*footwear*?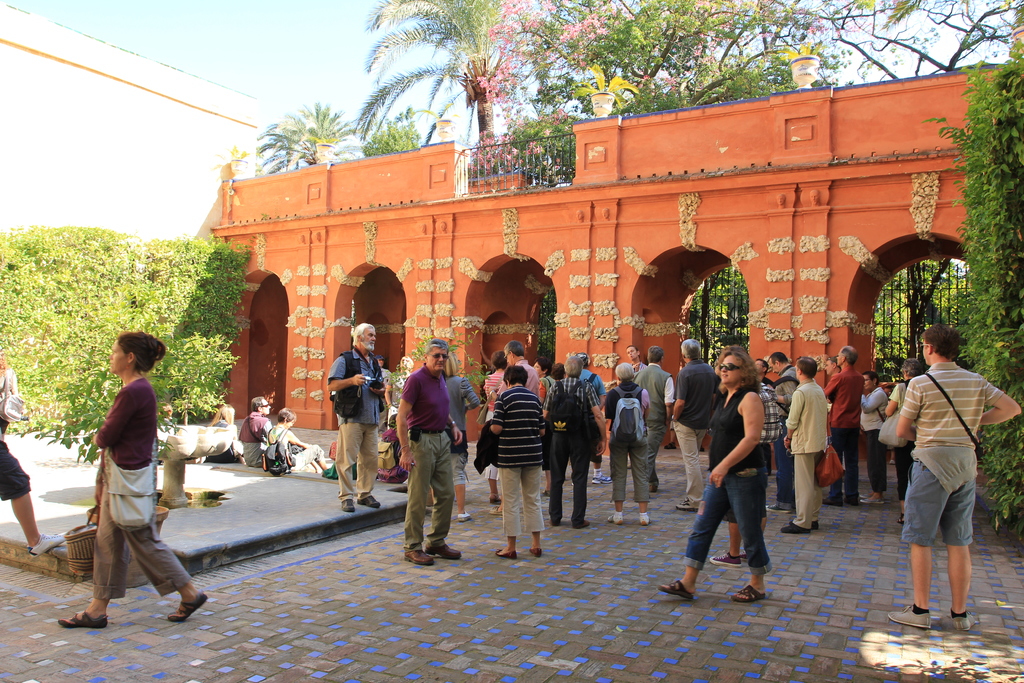
[left=426, top=544, right=463, bottom=559]
